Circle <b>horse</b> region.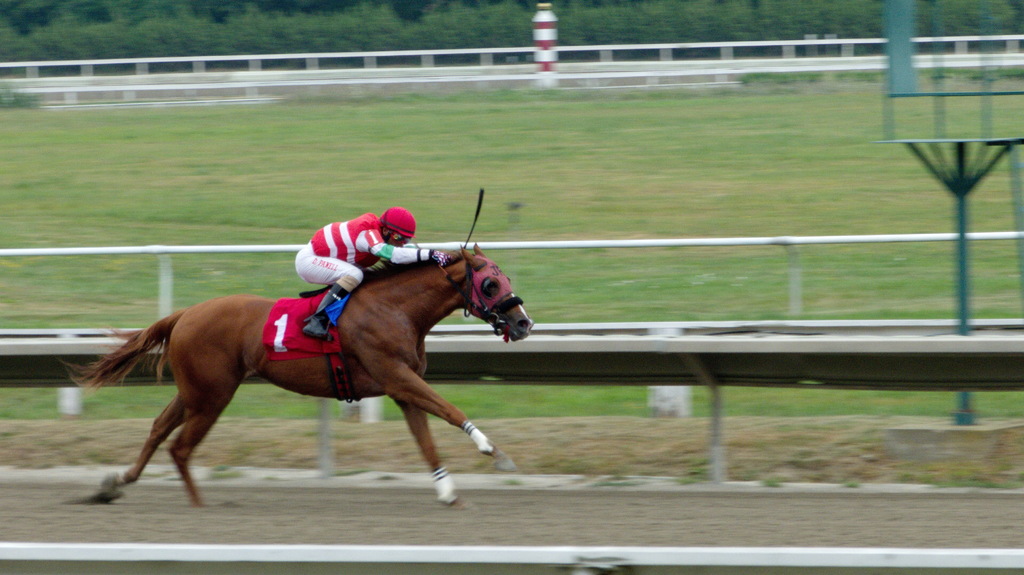
Region: crop(53, 242, 538, 512).
